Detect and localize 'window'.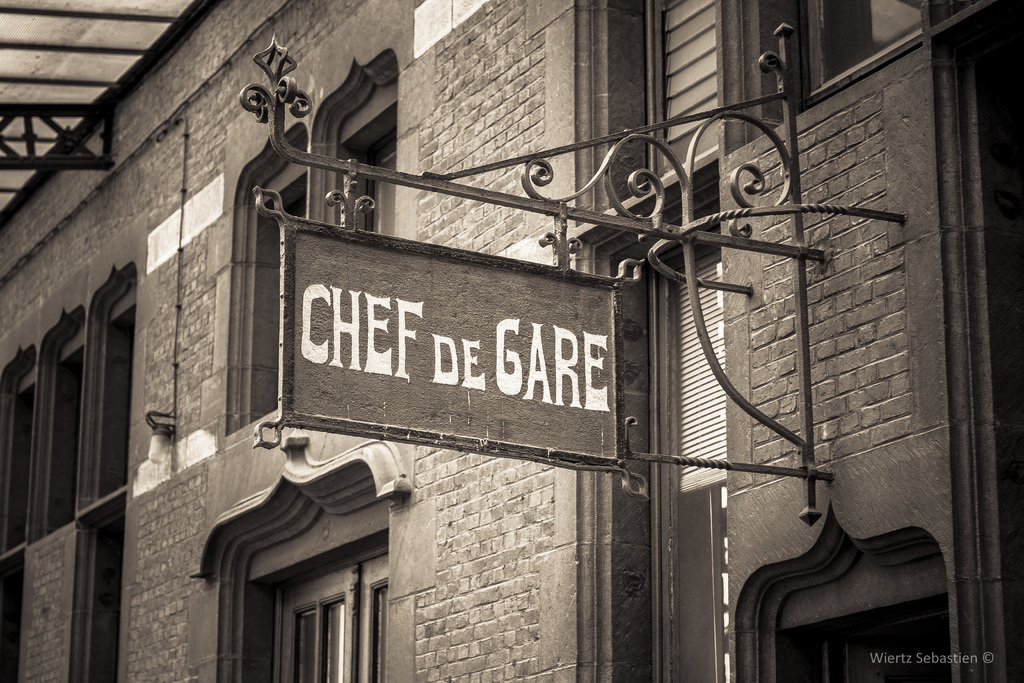
Localized at {"left": 213, "top": 119, "right": 284, "bottom": 458}.
